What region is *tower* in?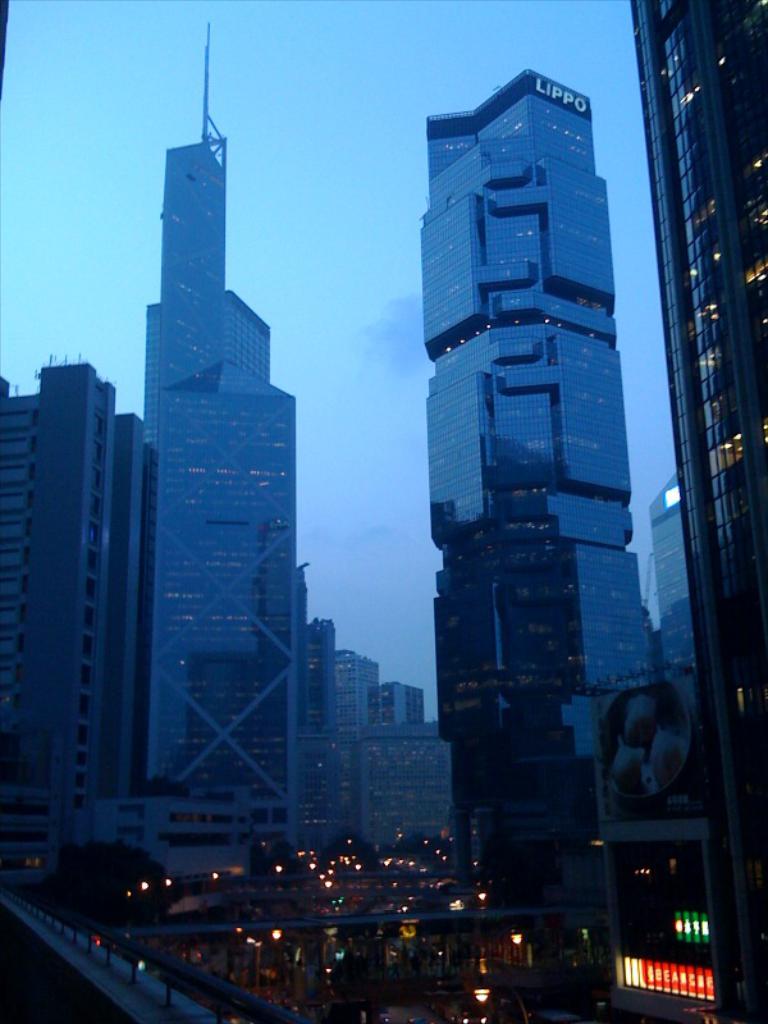
BBox(303, 618, 333, 741).
